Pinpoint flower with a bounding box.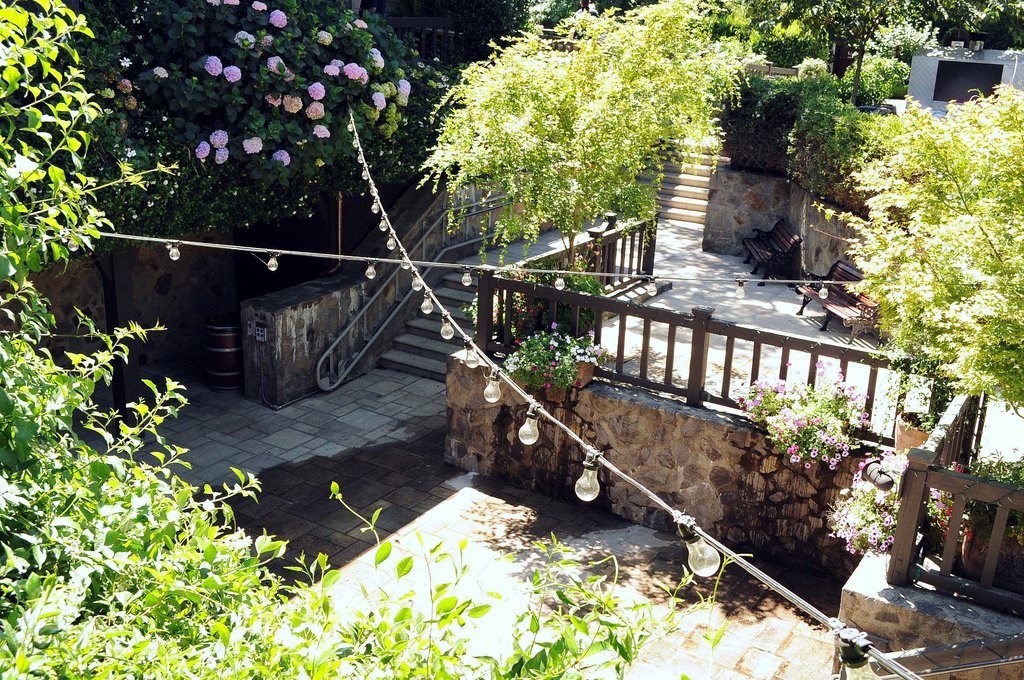
Rect(269, 9, 288, 28).
